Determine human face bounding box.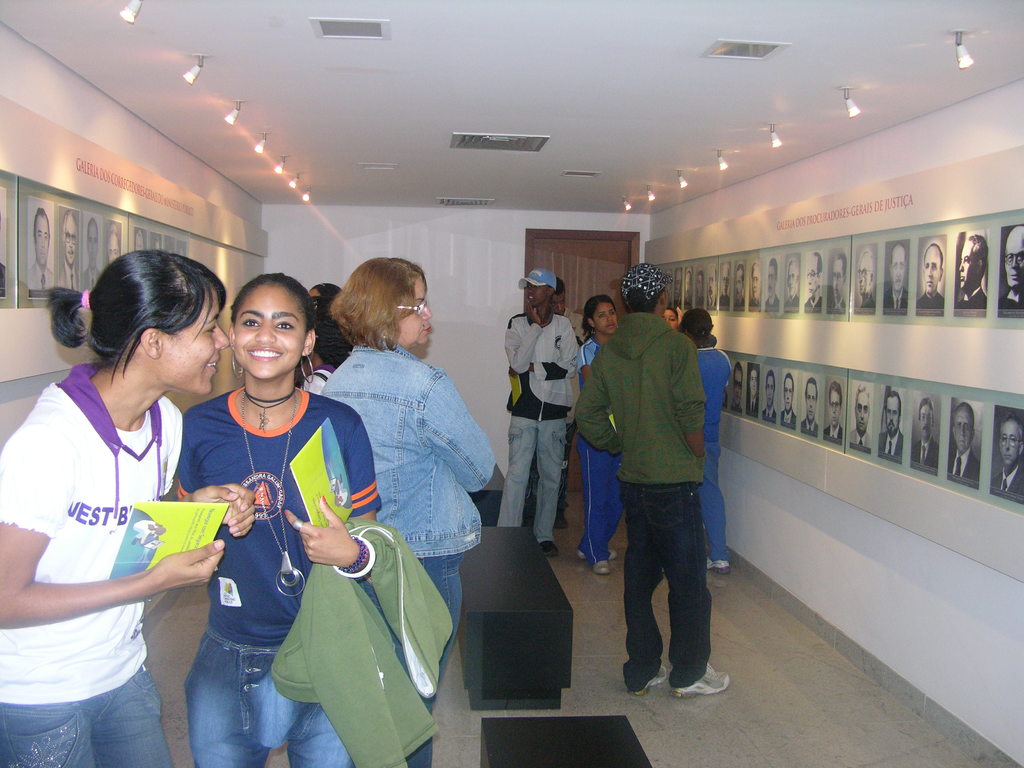
Determined: (594,301,615,336).
